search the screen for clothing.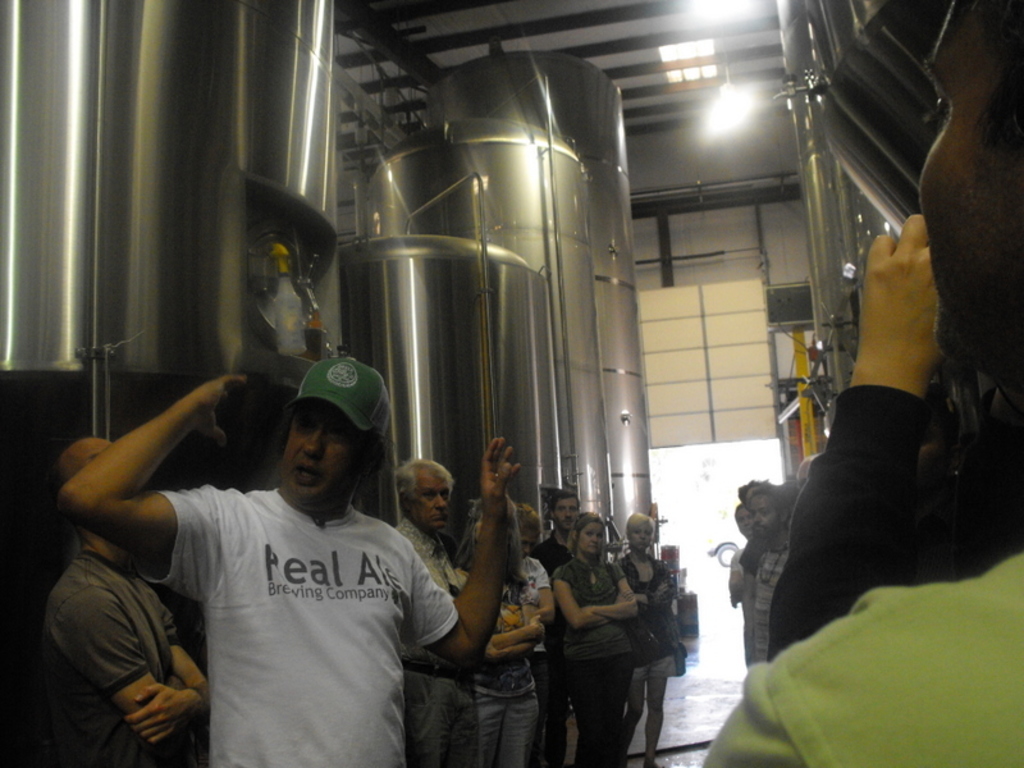
Found at (398, 517, 454, 767).
